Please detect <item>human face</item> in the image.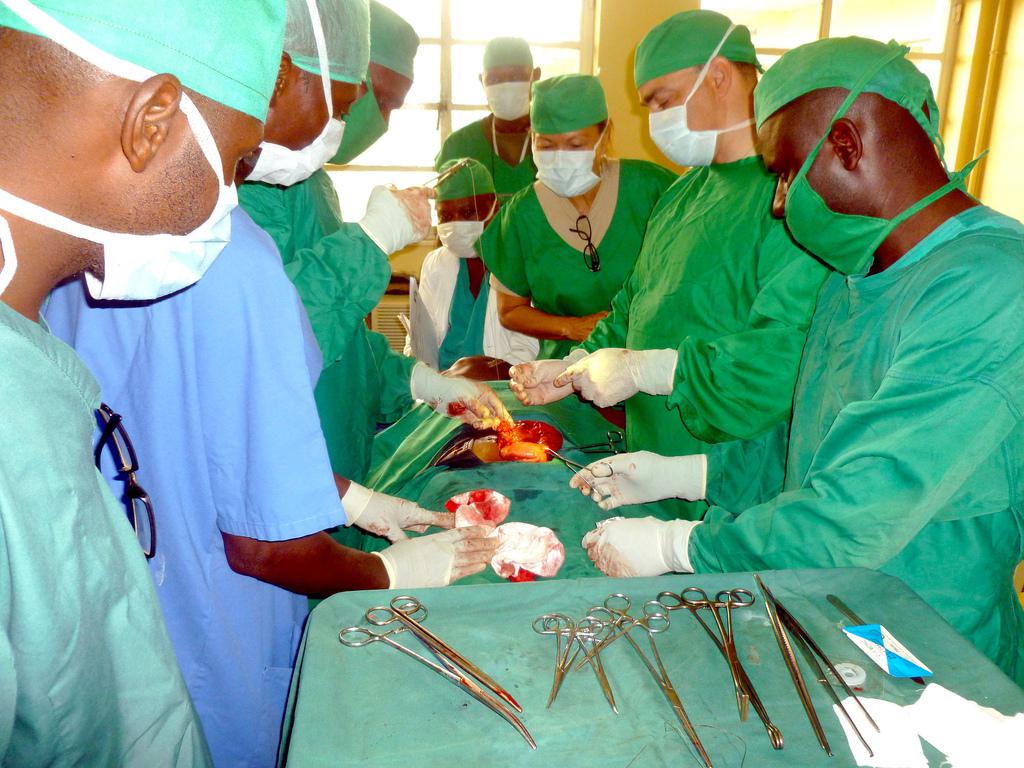
bbox(343, 67, 412, 160).
